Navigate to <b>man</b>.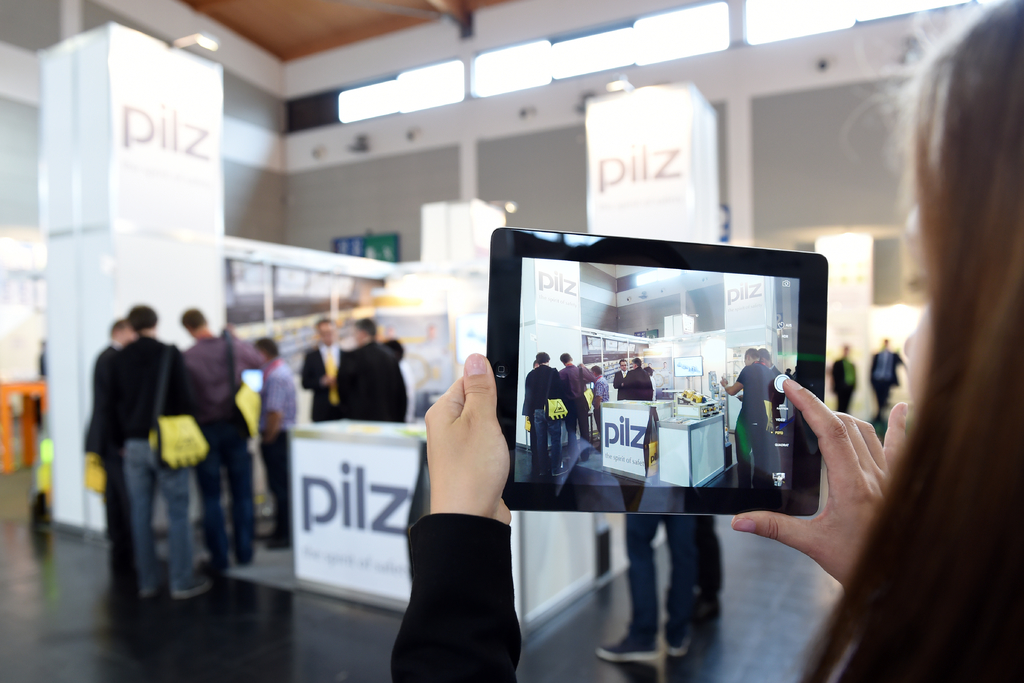
Navigation target: [left=755, top=346, right=787, bottom=411].
